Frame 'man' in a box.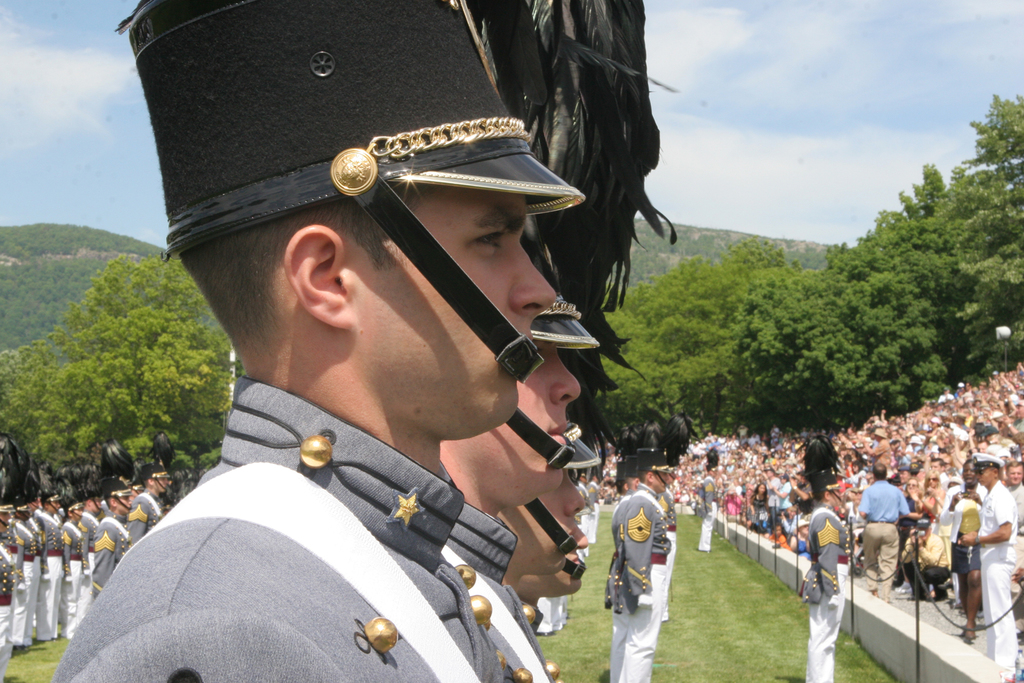
52:0:598:682.
